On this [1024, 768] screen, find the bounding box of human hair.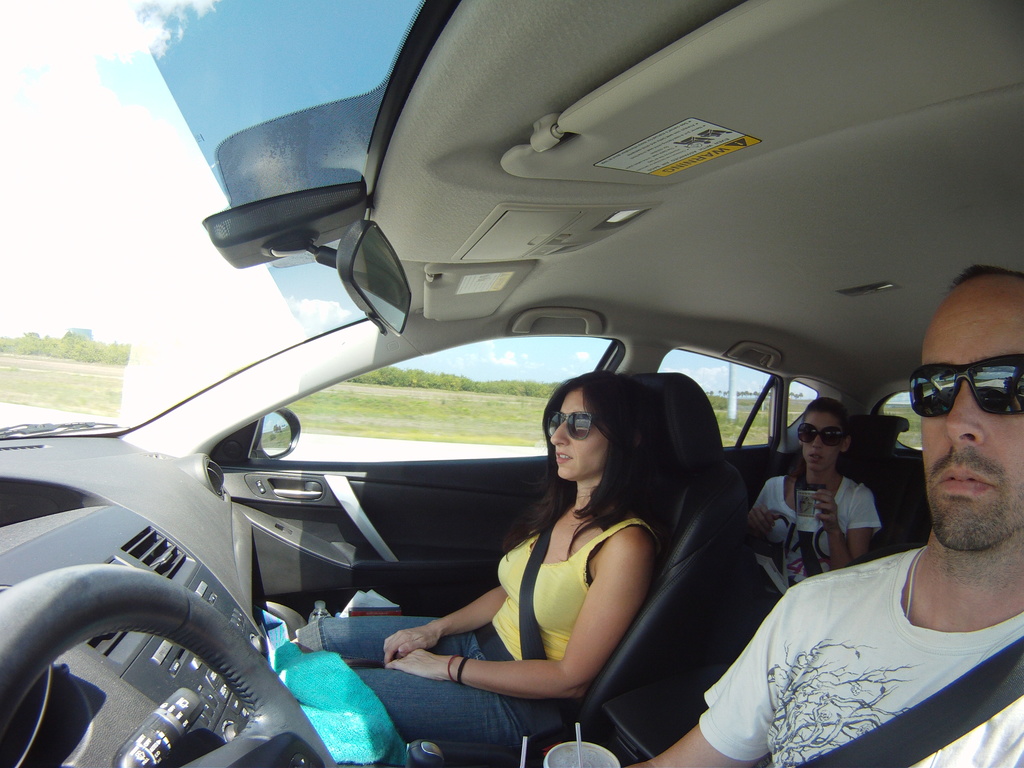
Bounding box: <region>530, 375, 671, 538</region>.
